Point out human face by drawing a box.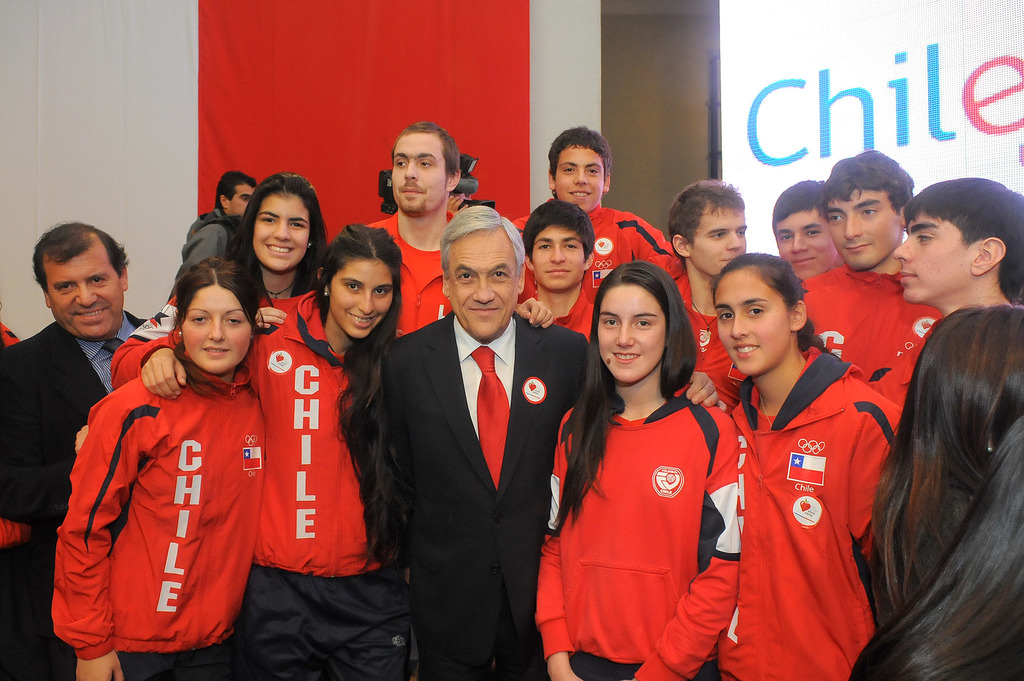
box(388, 125, 445, 212).
